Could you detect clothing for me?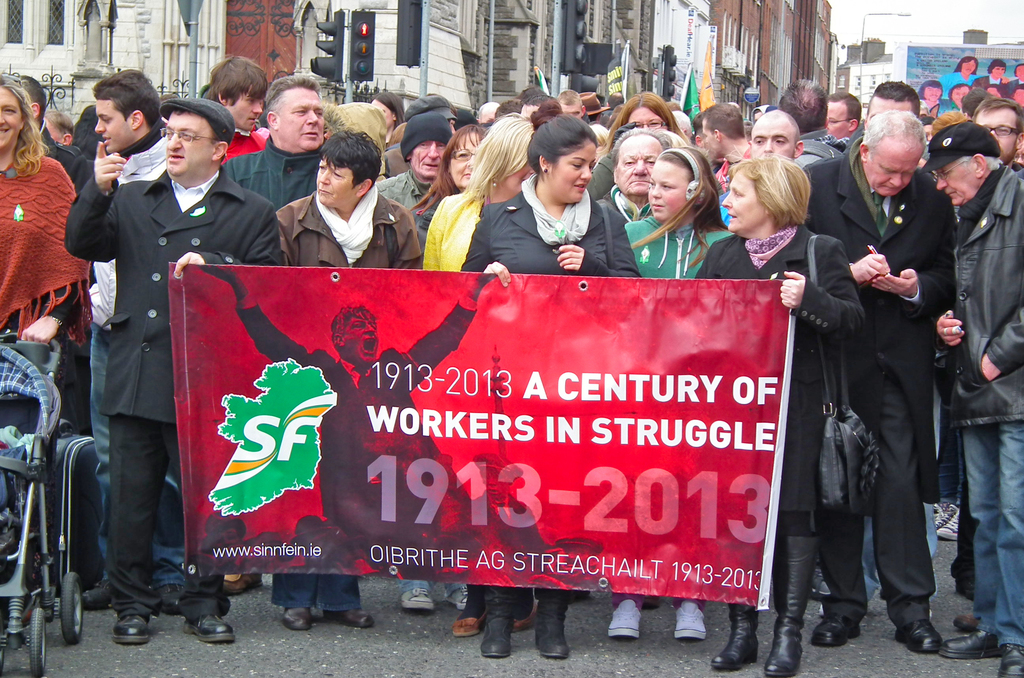
Detection result: select_region(577, 151, 621, 206).
